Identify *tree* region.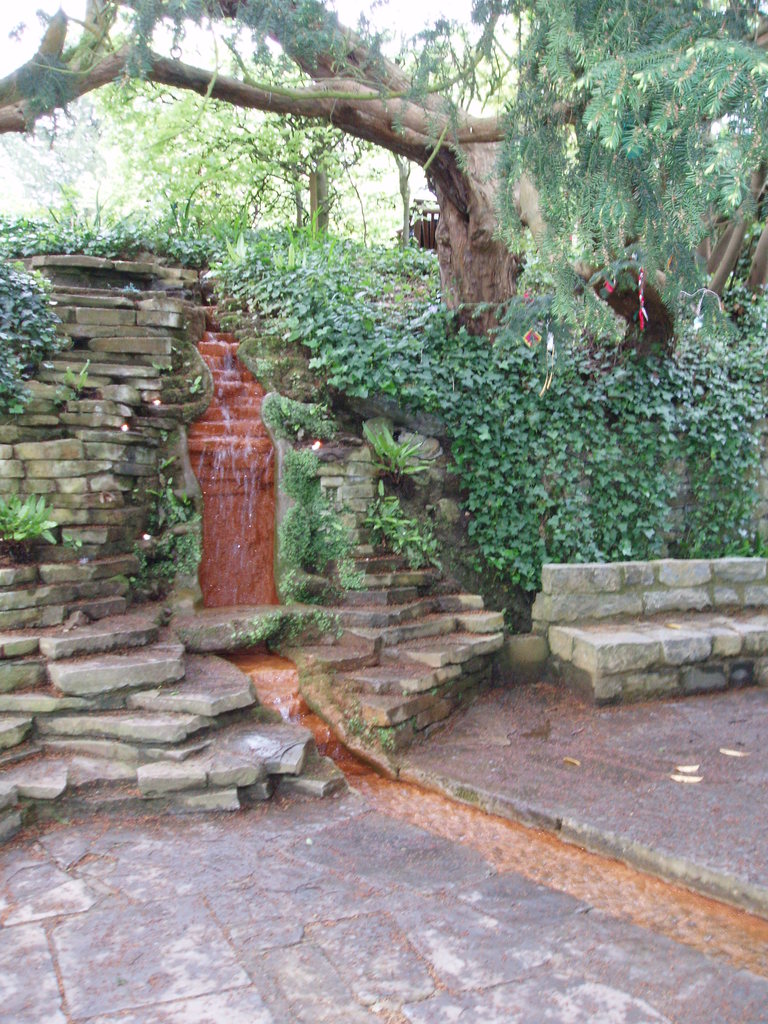
Region: detection(1, 509, 76, 554).
